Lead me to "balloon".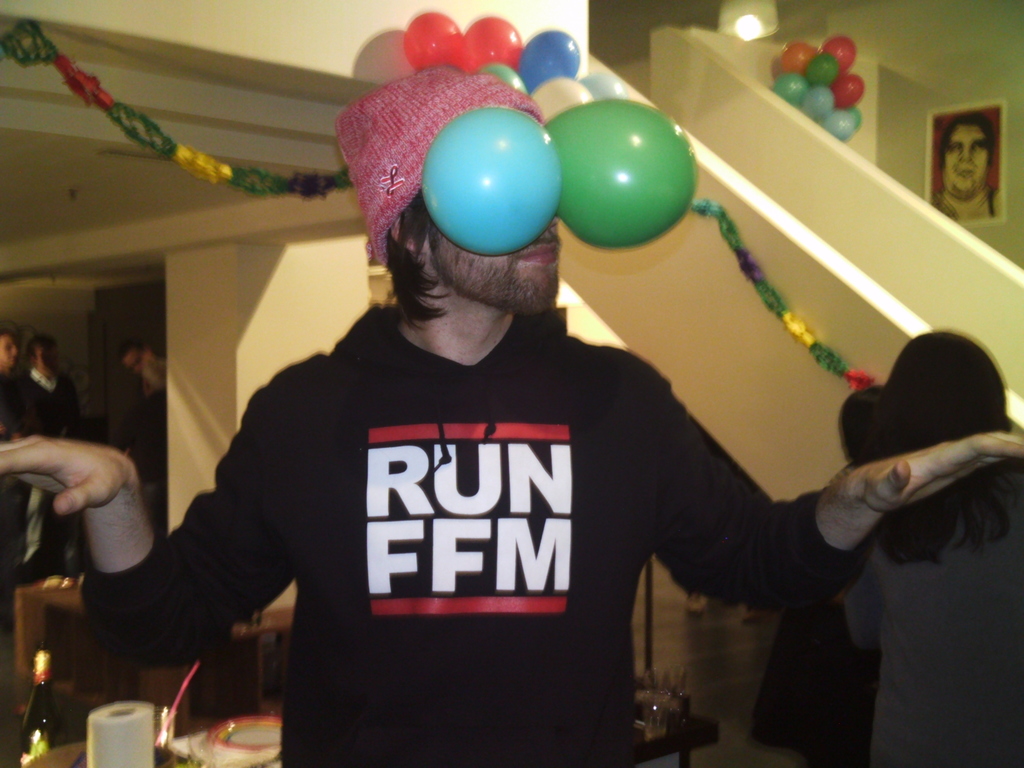
Lead to (left=801, top=87, right=833, bottom=125).
